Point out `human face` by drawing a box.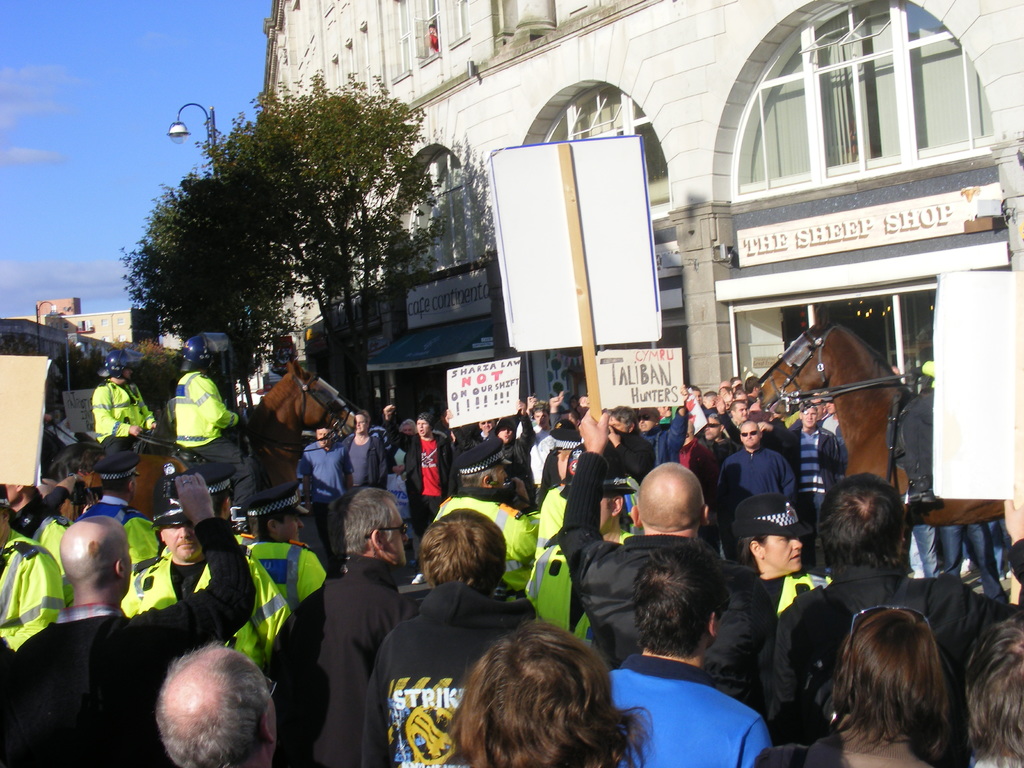
<bbox>701, 393, 715, 410</bbox>.
